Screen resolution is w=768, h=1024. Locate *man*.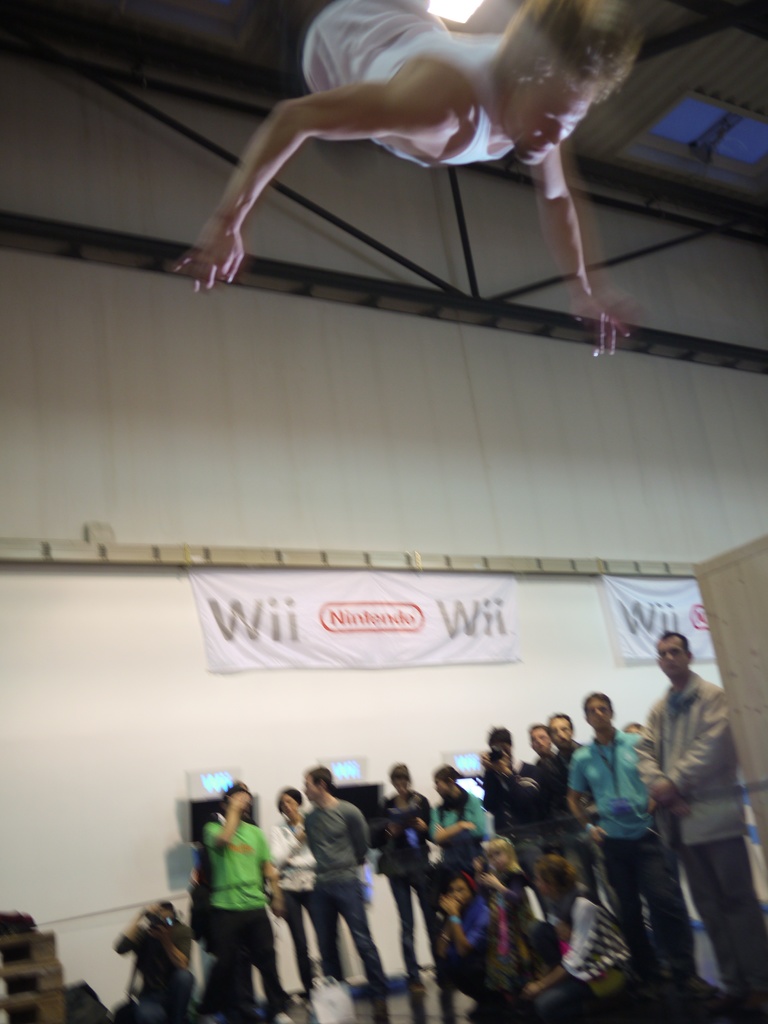
{"x1": 479, "y1": 725, "x2": 553, "y2": 895}.
